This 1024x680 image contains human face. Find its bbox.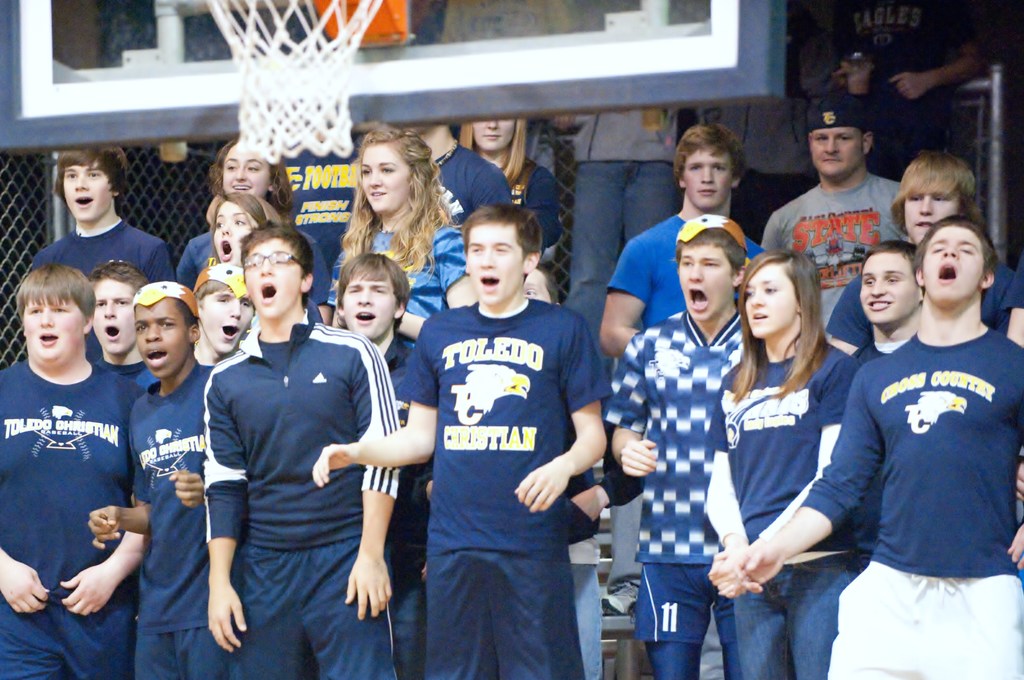
244:239:305:320.
